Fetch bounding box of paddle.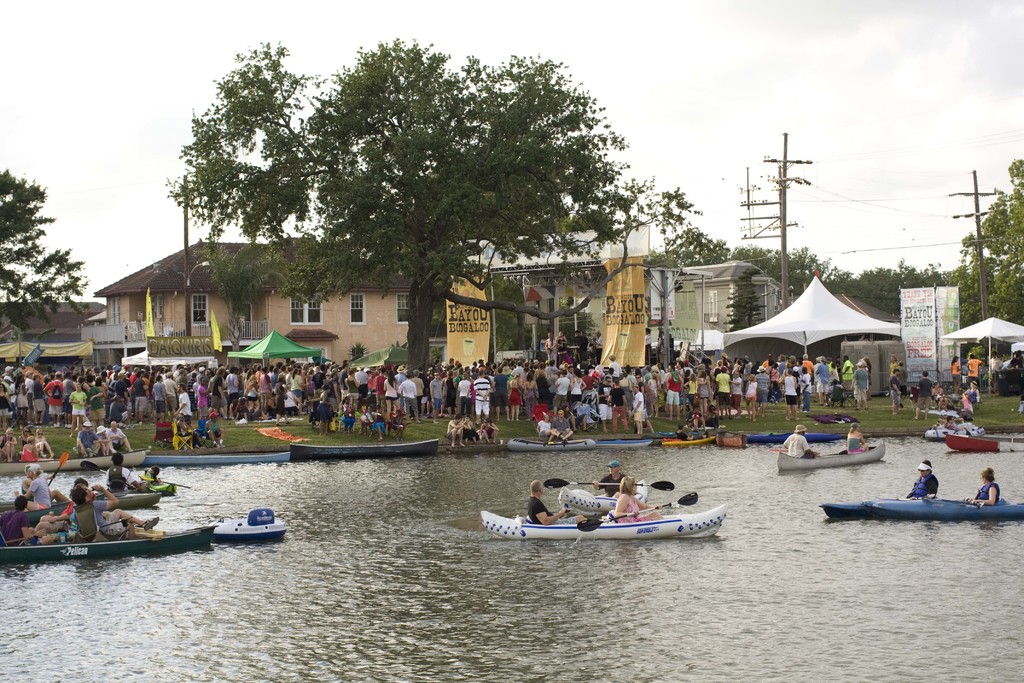
Bbox: (x1=46, y1=452, x2=67, y2=487).
